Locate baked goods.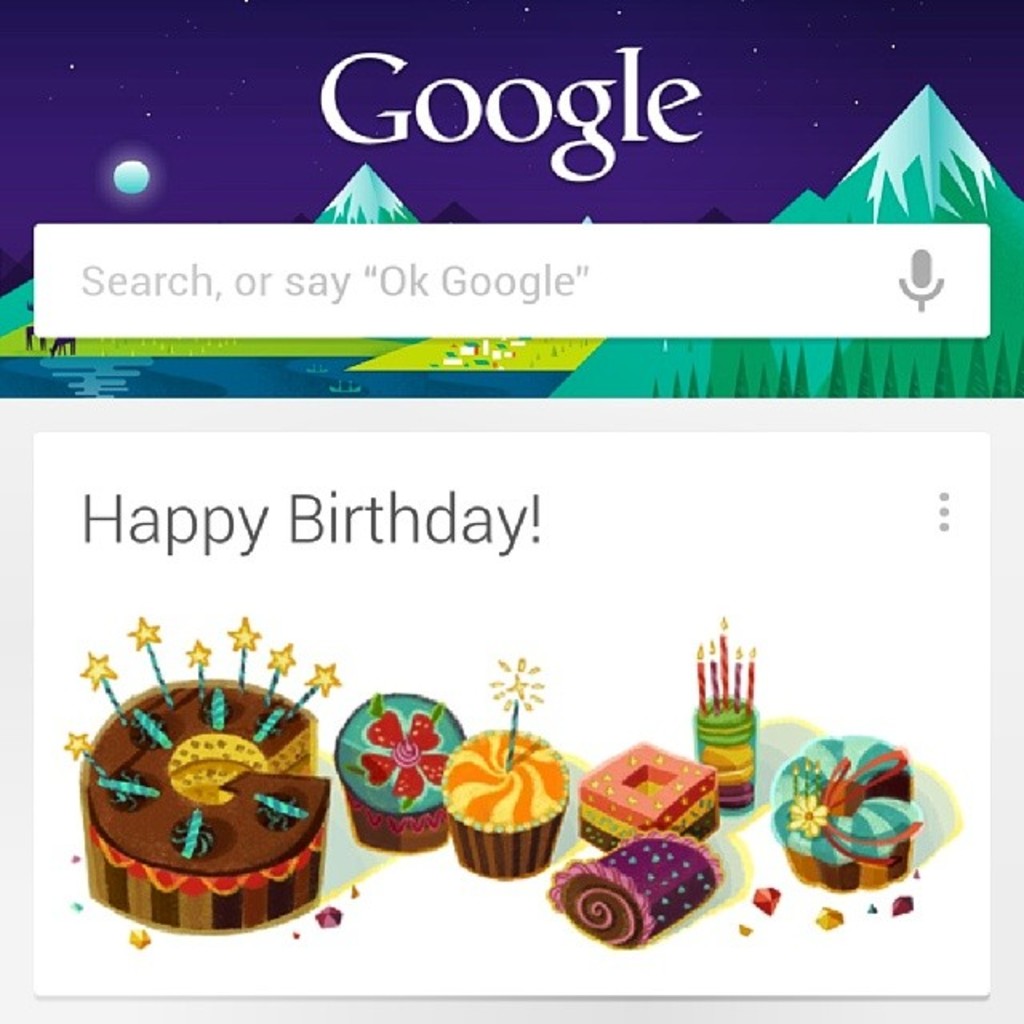
Bounding box: {"x1": 696, "y1": 699, "x2": 760, "y2": 816}.
